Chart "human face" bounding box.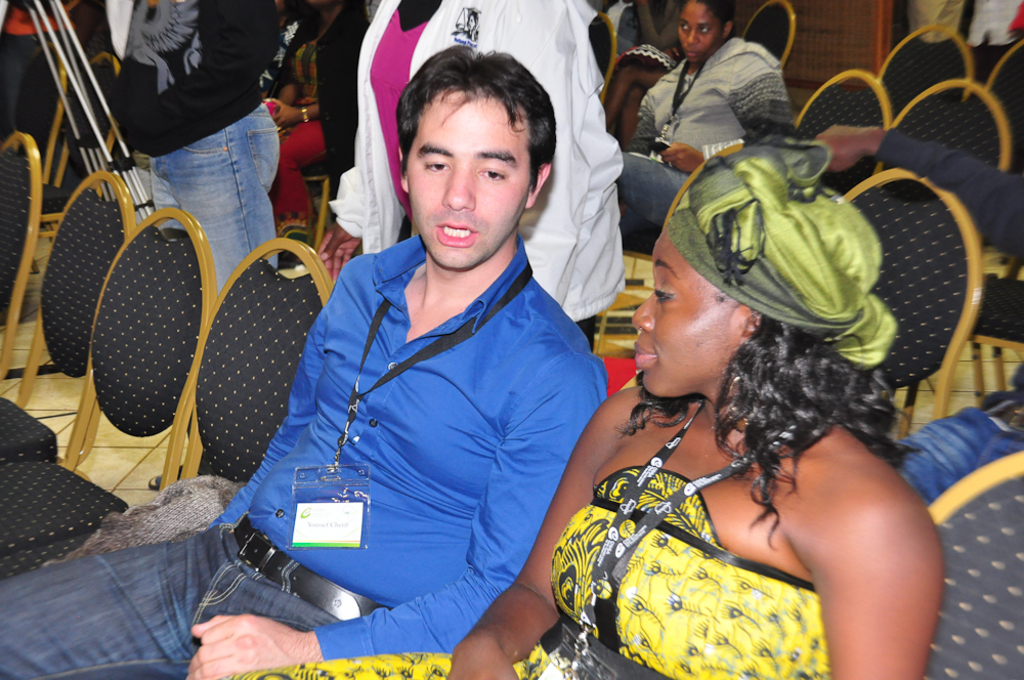
Charted: left=410, top=103, right=519, bottom=269.
